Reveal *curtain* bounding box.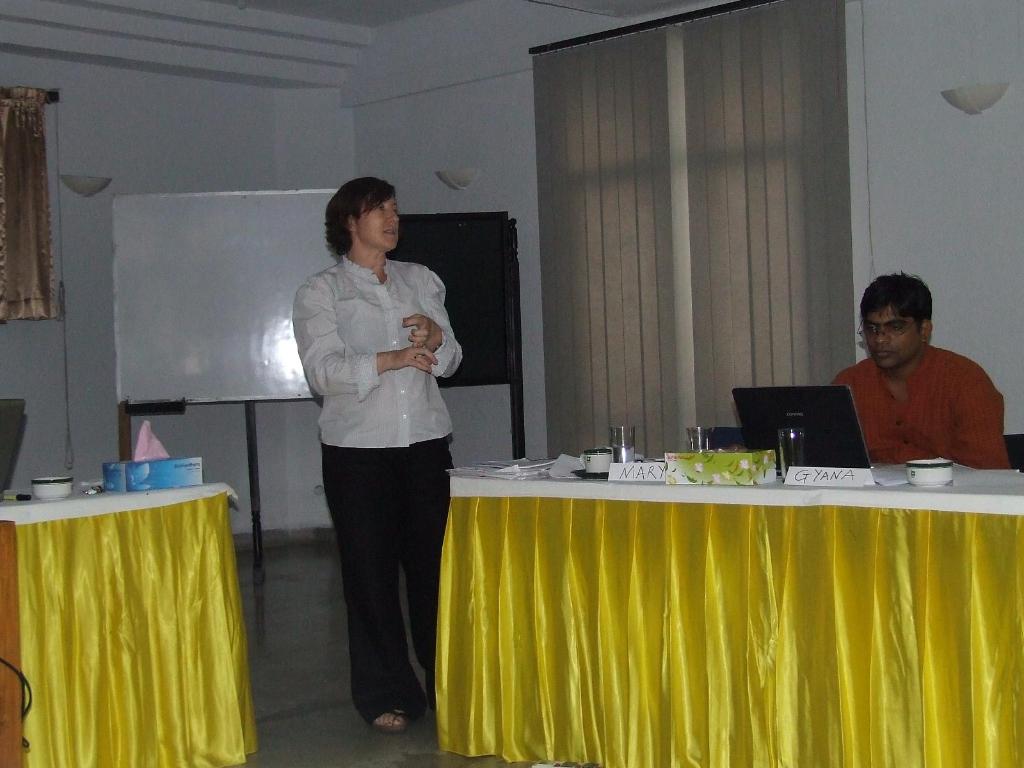
Revealed: bbox=[0, 70, 67, 320].
